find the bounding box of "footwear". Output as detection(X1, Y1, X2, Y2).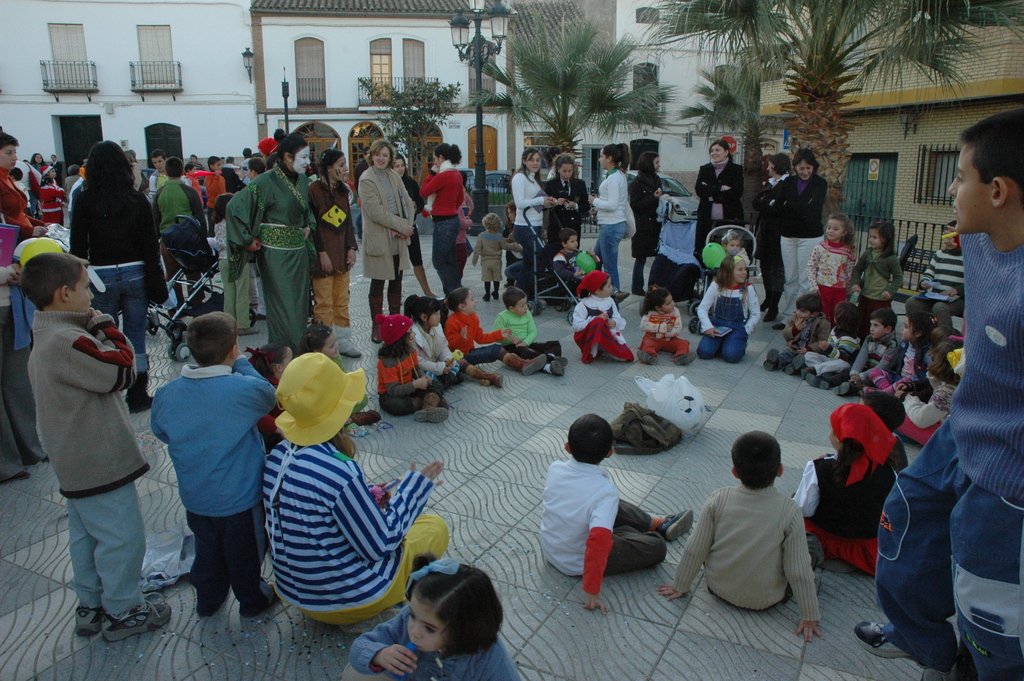
detection(808, 374, 833, 388).
